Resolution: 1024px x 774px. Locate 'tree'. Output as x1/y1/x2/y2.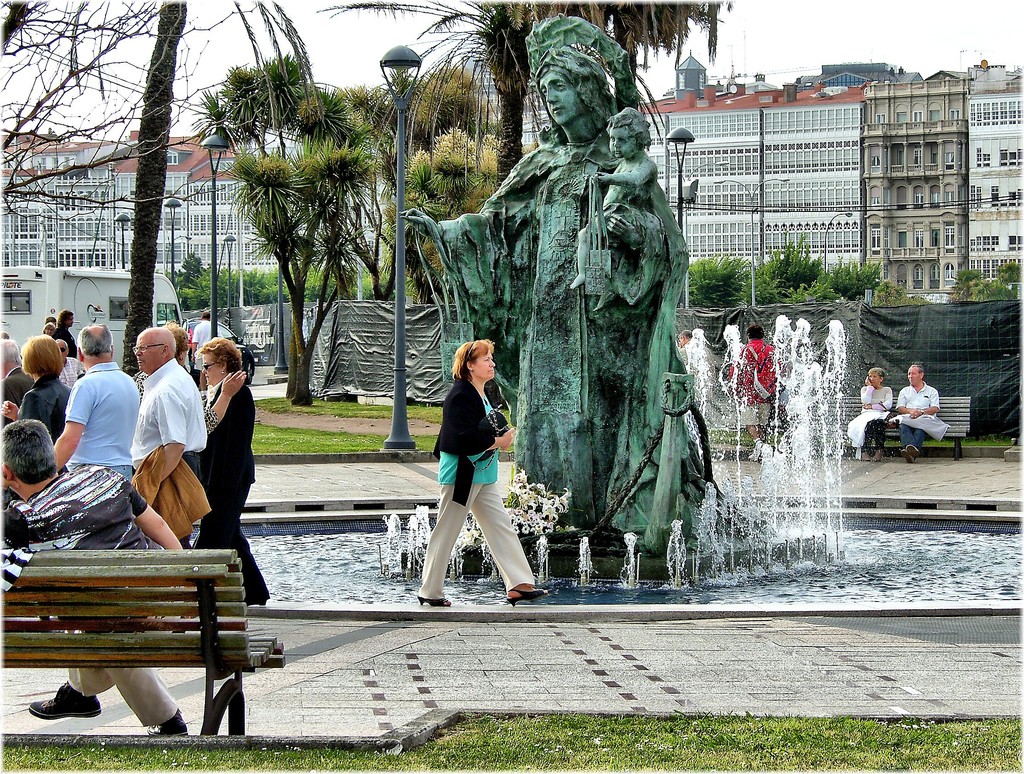
175/53/384/404.
